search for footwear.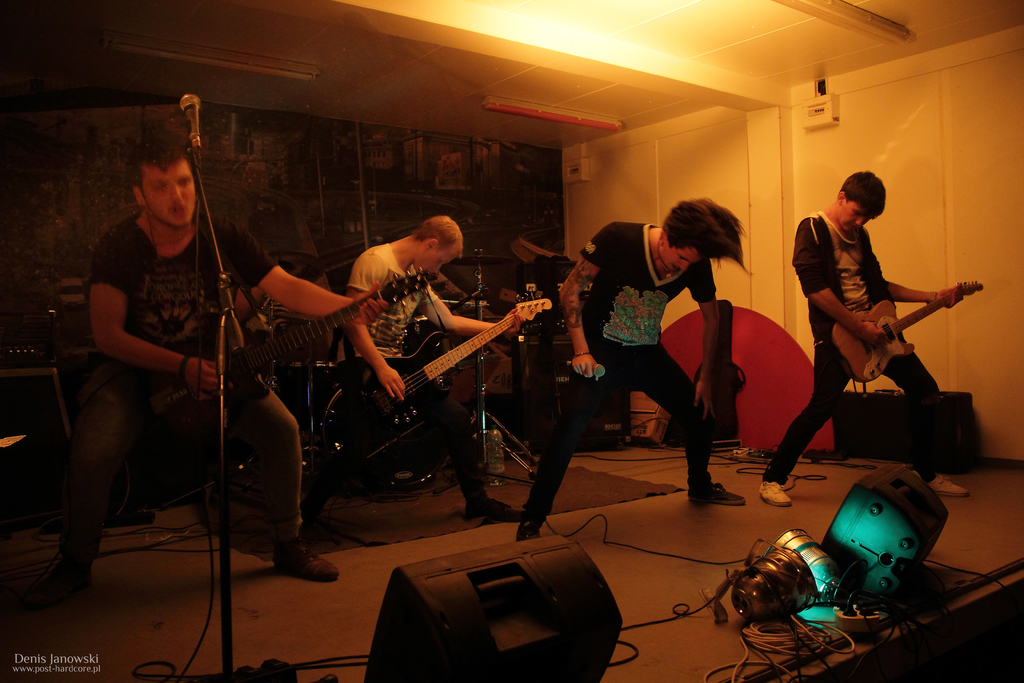
Found at [x1=465, y1=496, x2=512, y2=517].
